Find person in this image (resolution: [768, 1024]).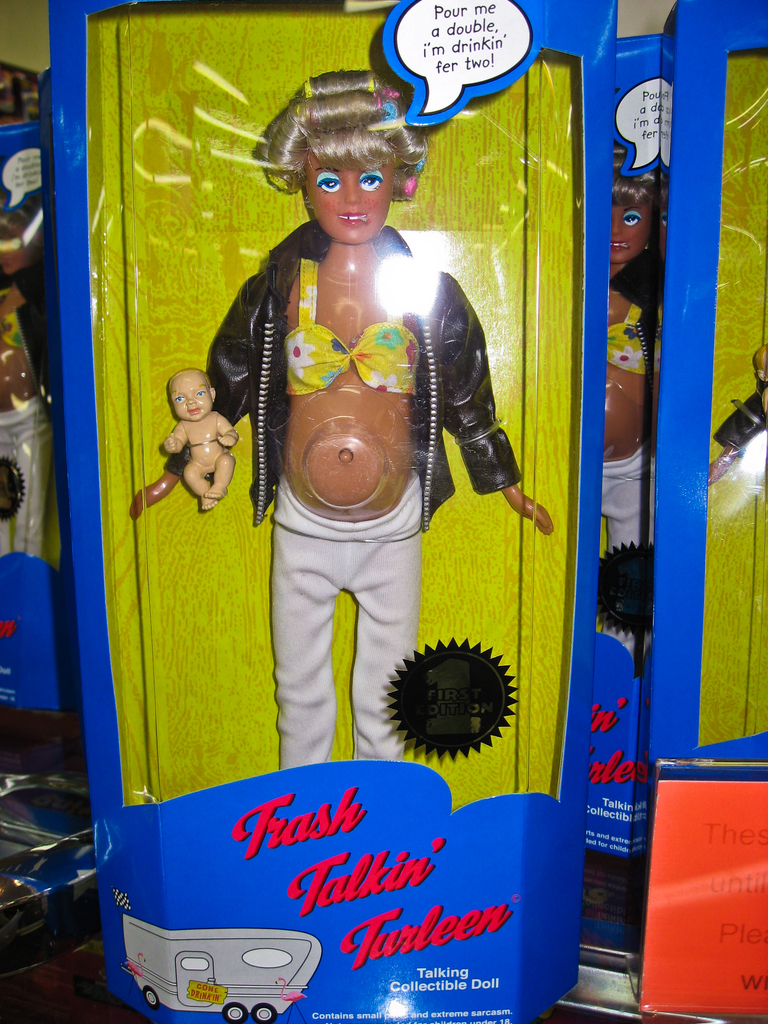
164:372:243:510.
